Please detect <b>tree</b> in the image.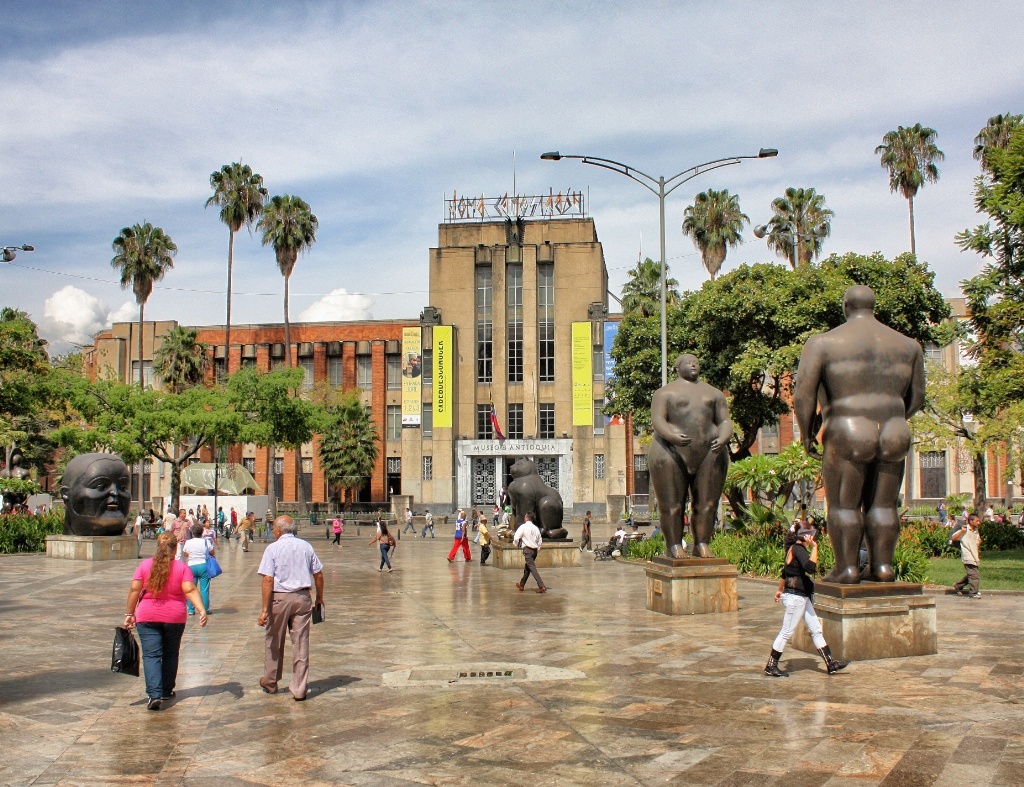
205:157:267:381.
